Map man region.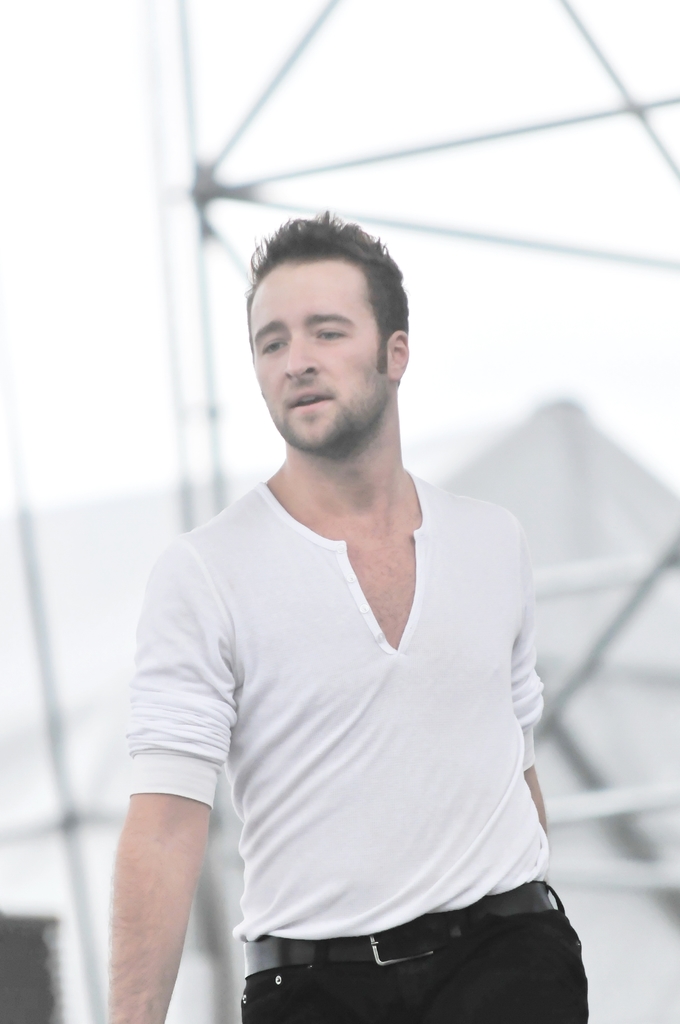
Mapped to (112,134,587,1023).
